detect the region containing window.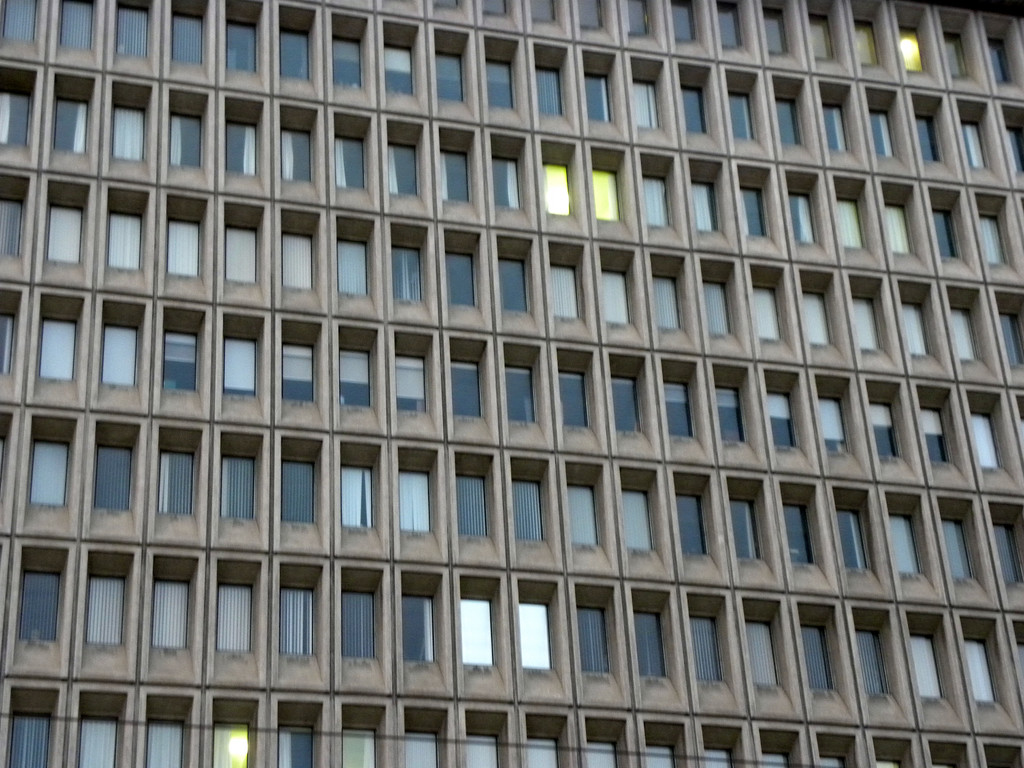
Rect(487, 131, 532, 212).
